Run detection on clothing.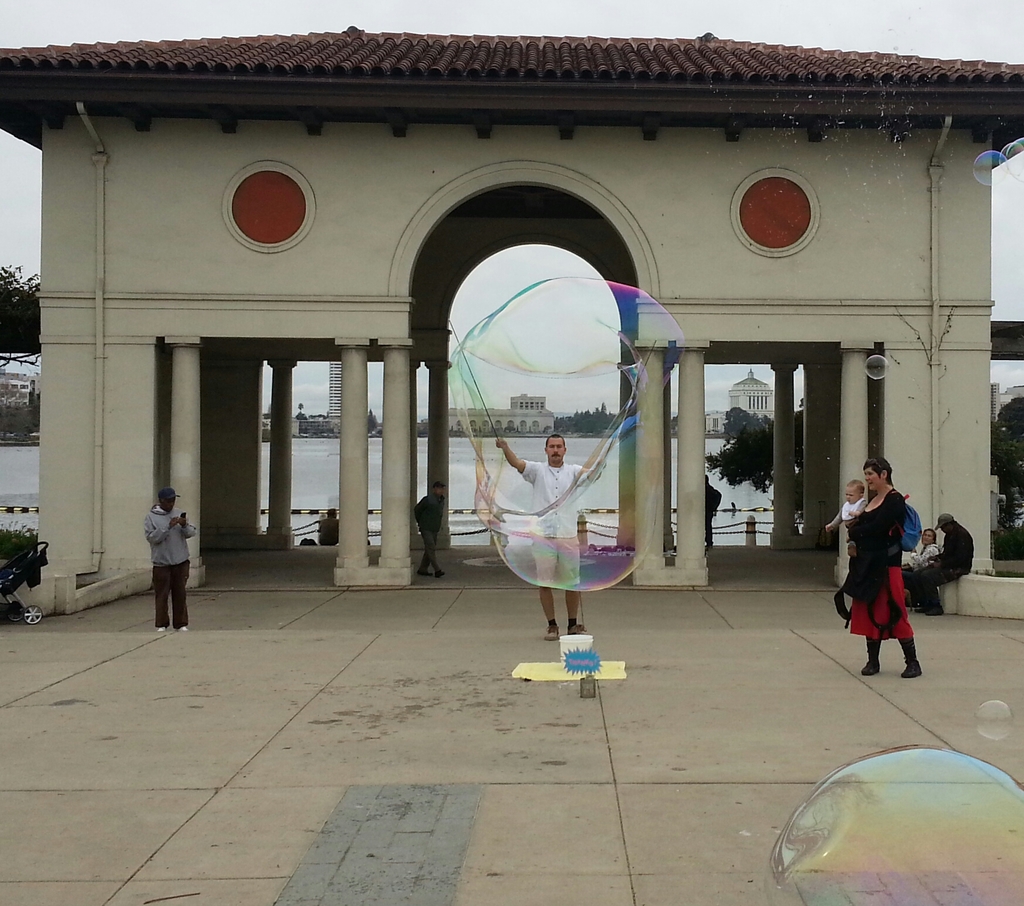
Result: select_region(844, 473, 927, 672).
